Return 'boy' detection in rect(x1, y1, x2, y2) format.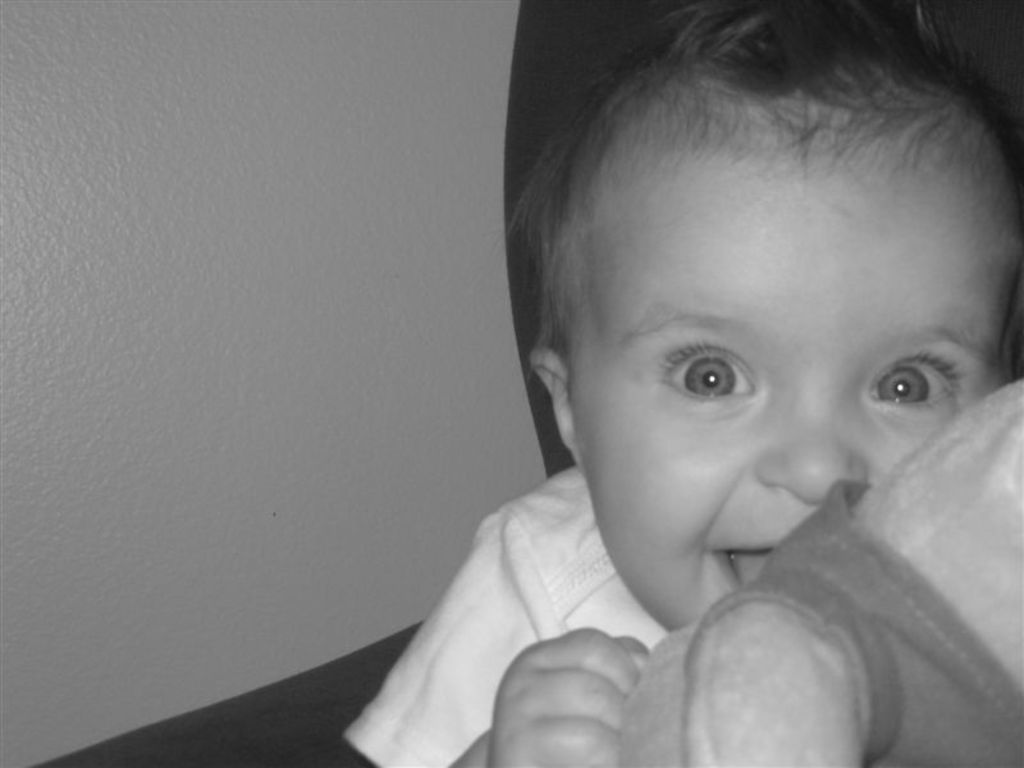
rect(340, 0, 1023, 767).
